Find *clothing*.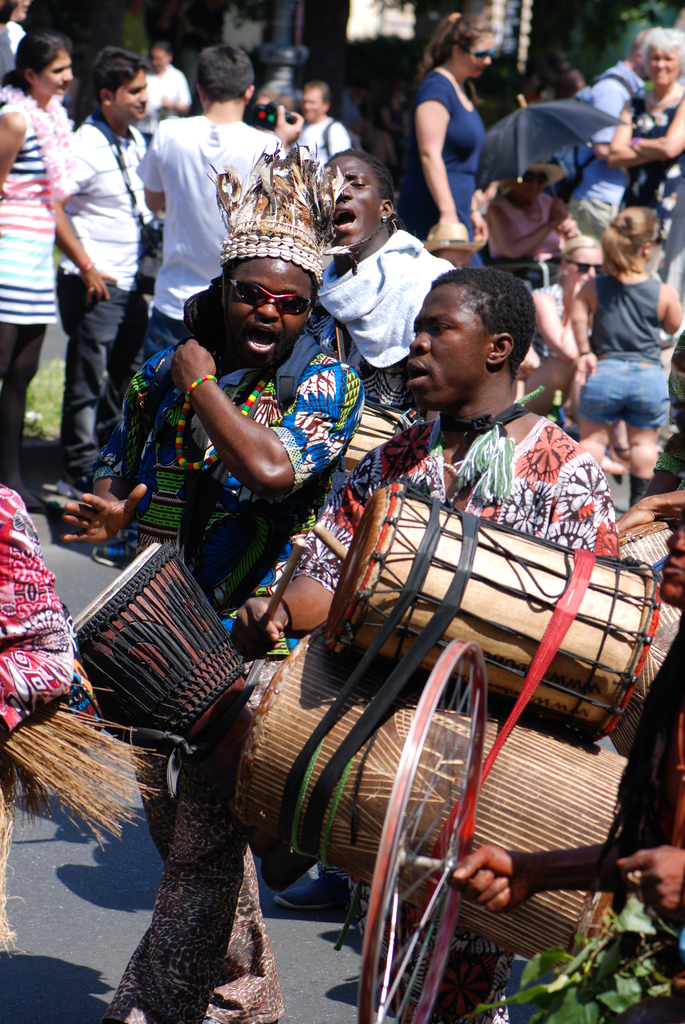
left=0, top=481, right=101, bottom=745.
